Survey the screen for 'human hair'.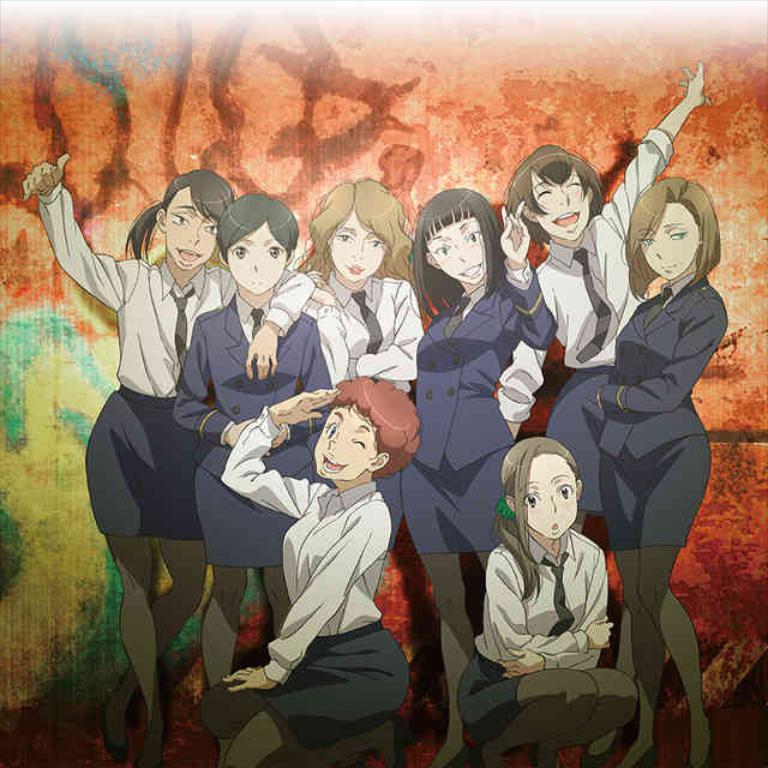
Survey found: [492, 438, 581, 605].
